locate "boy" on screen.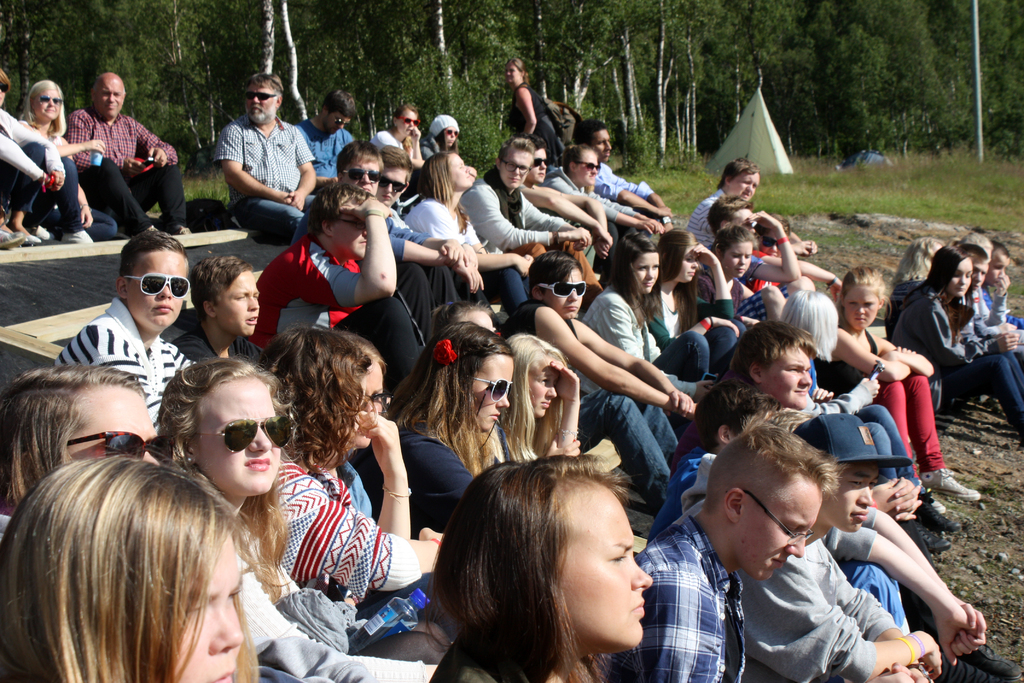
On screen at (168,255,262,360).
